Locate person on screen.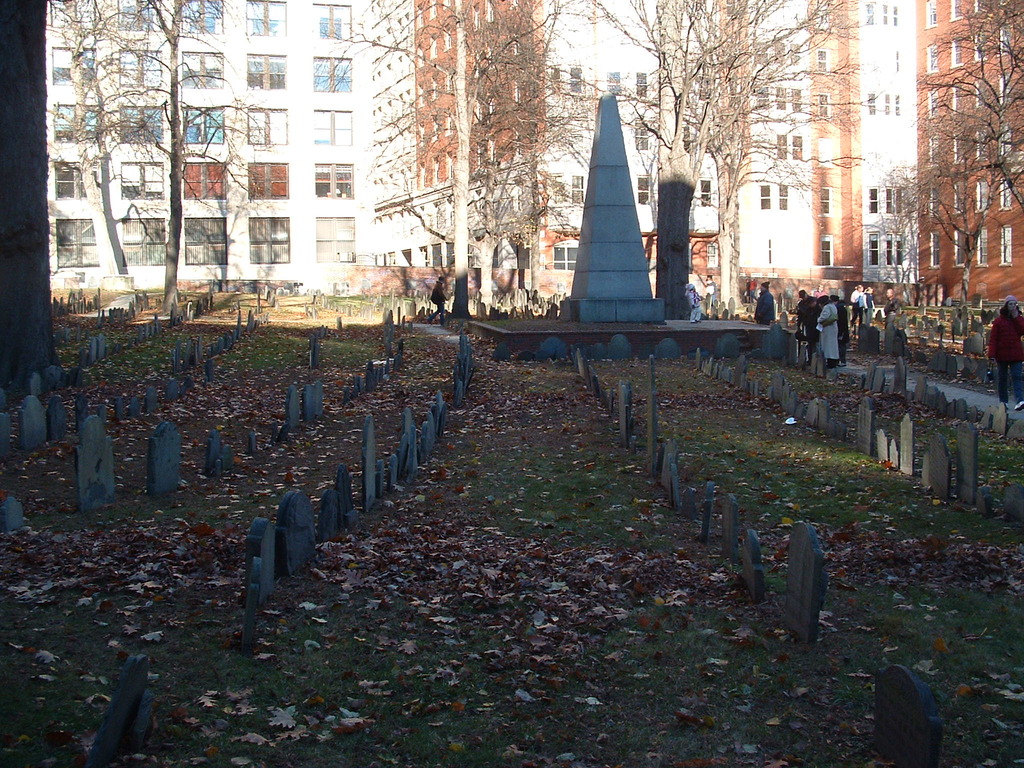
On screen at bbox=(883, 285, 901, 356).
